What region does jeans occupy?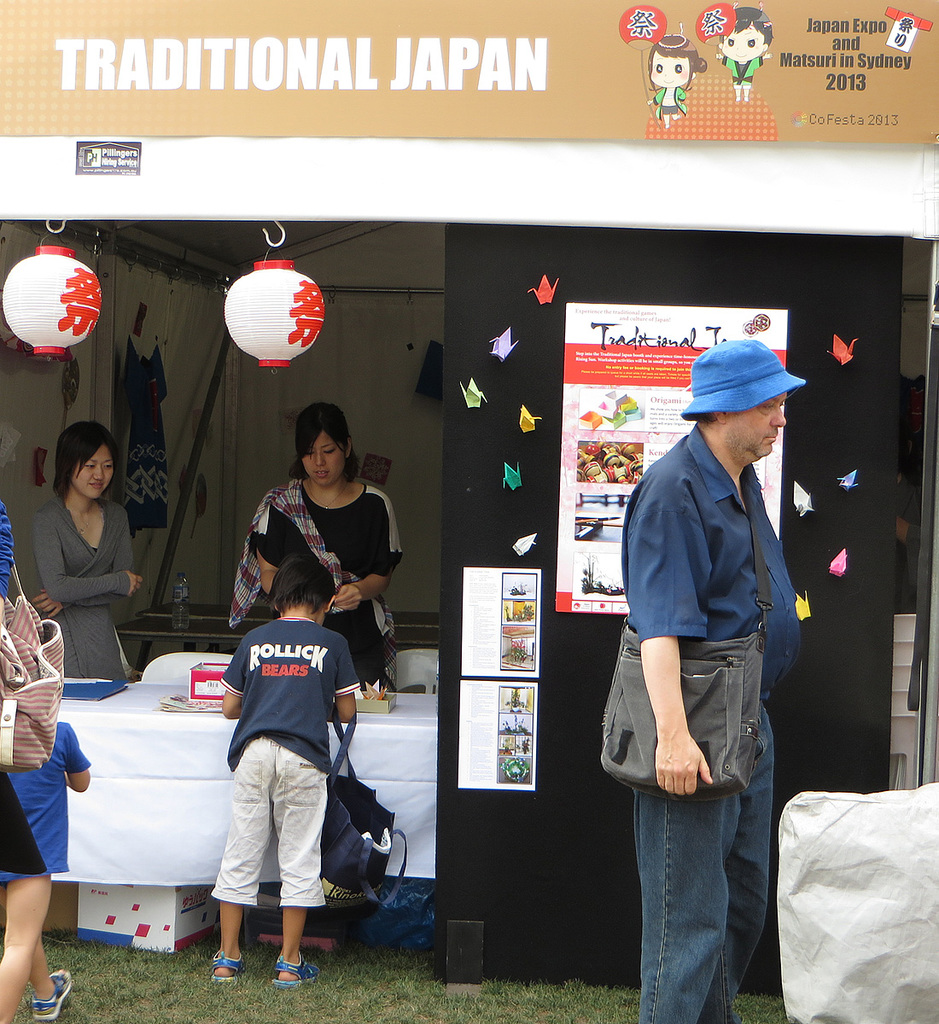
select_region(214, 738, 328, 900).
